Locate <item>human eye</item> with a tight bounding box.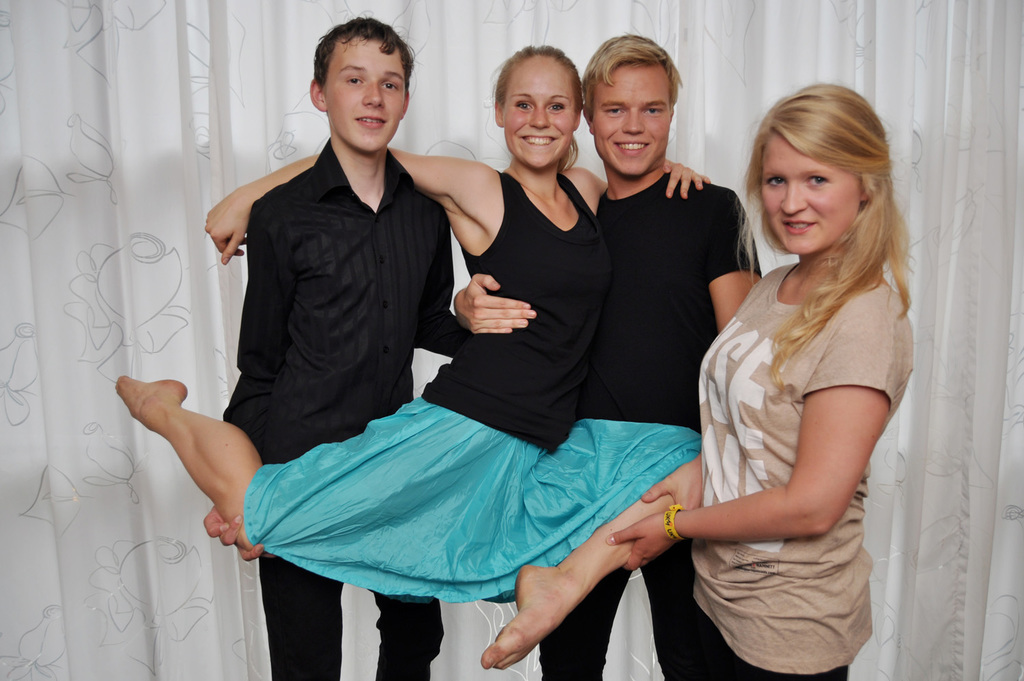
601 109 626 119.
